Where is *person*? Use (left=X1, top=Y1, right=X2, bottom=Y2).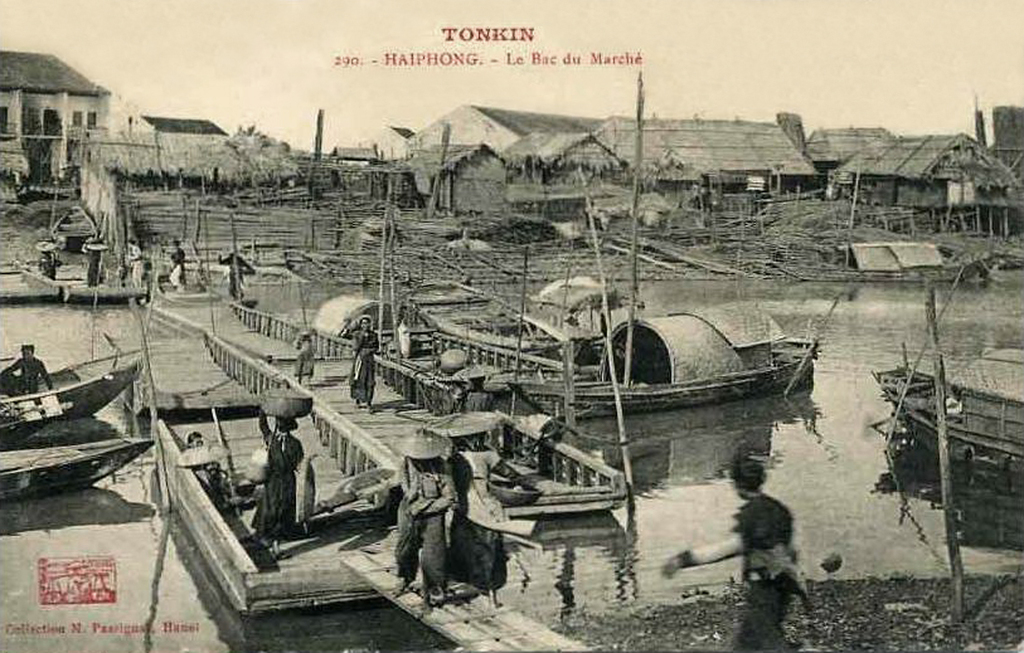
(left=249, top=396, right=302, bottom=563).
